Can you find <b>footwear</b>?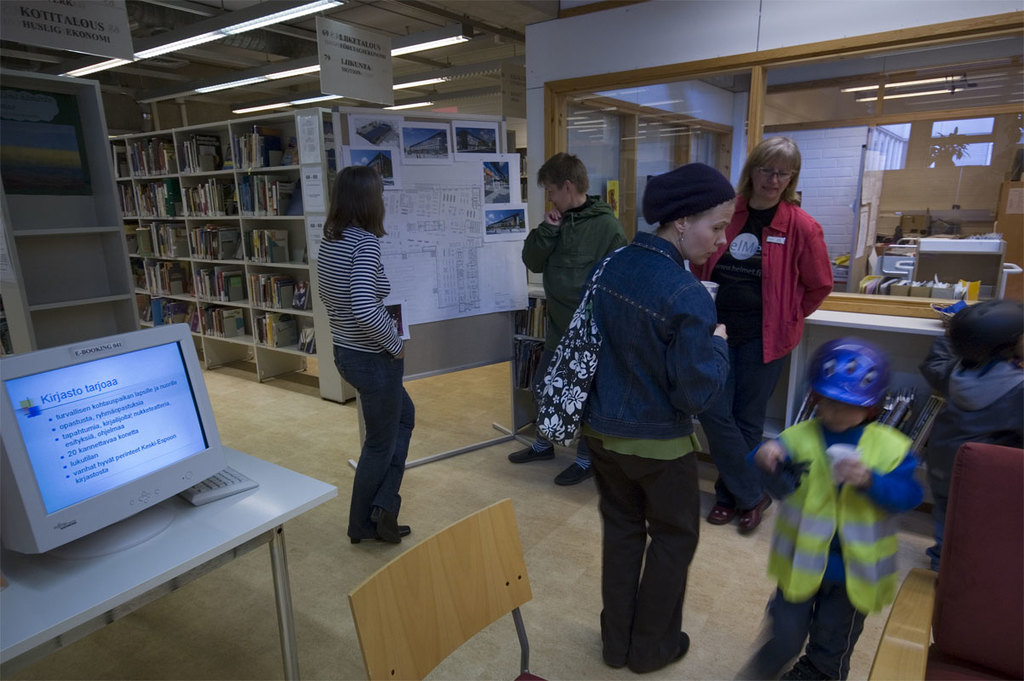
Yes, bounding box: [left=512, top=446, right=554, bottom=462].
